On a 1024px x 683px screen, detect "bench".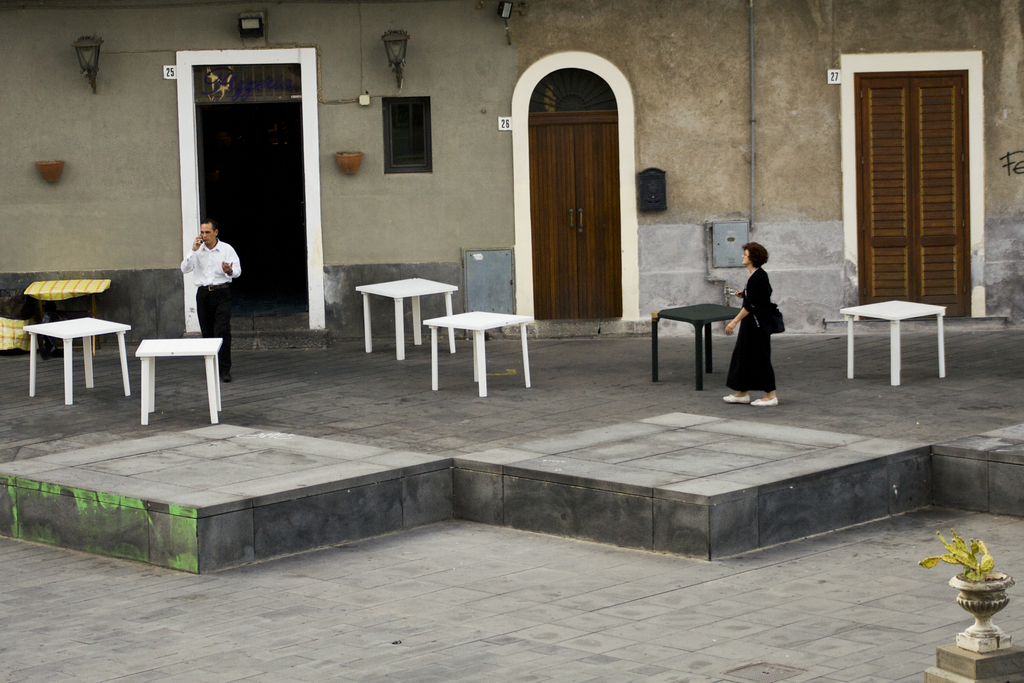
bbox(840, 291, 948, 386).
